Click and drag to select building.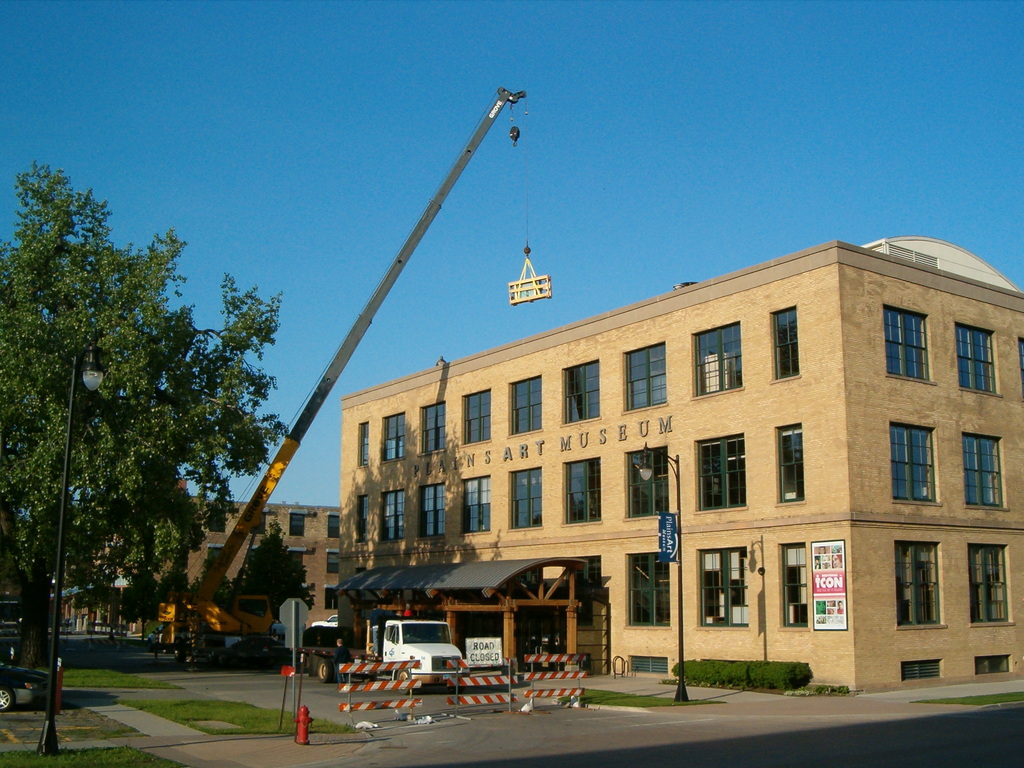
Selection: x1=64 y1=507 x2=337 y2=648.
